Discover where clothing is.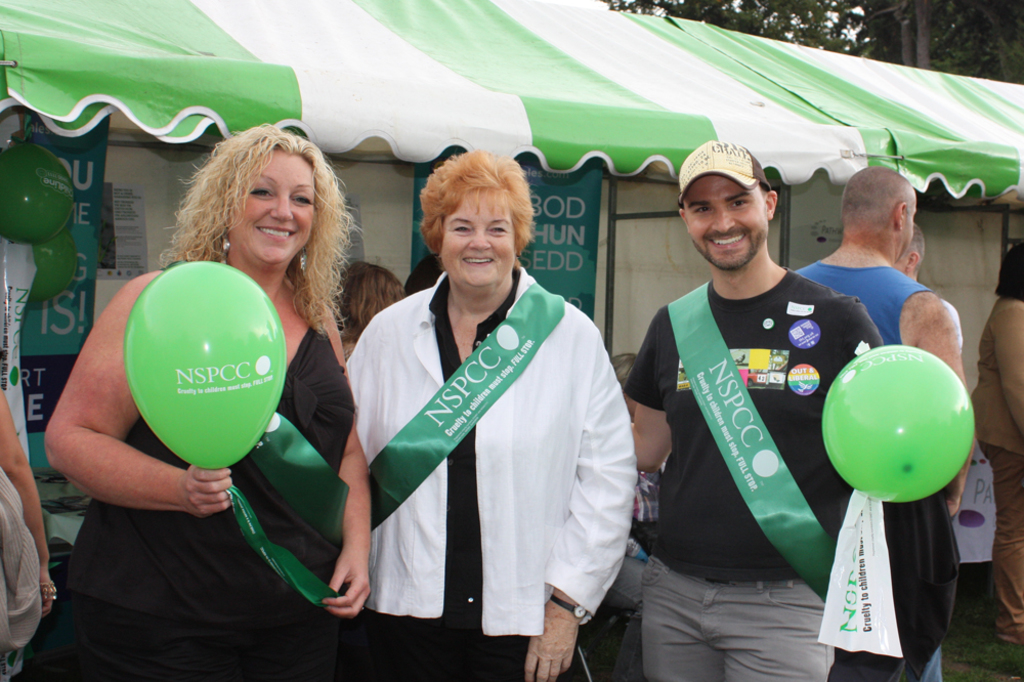
Discovered at rect(343, 233, 640, 668).
